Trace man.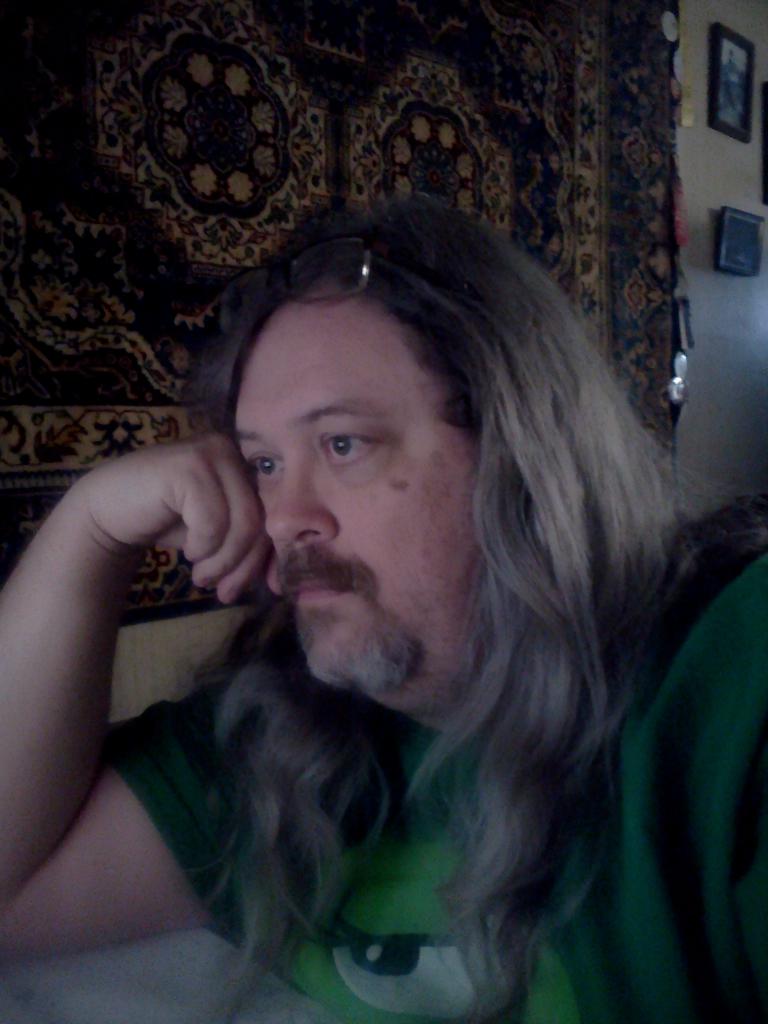
Traced to {"left": 38, "top": 171, "right": 742, "bottom": 993}.
